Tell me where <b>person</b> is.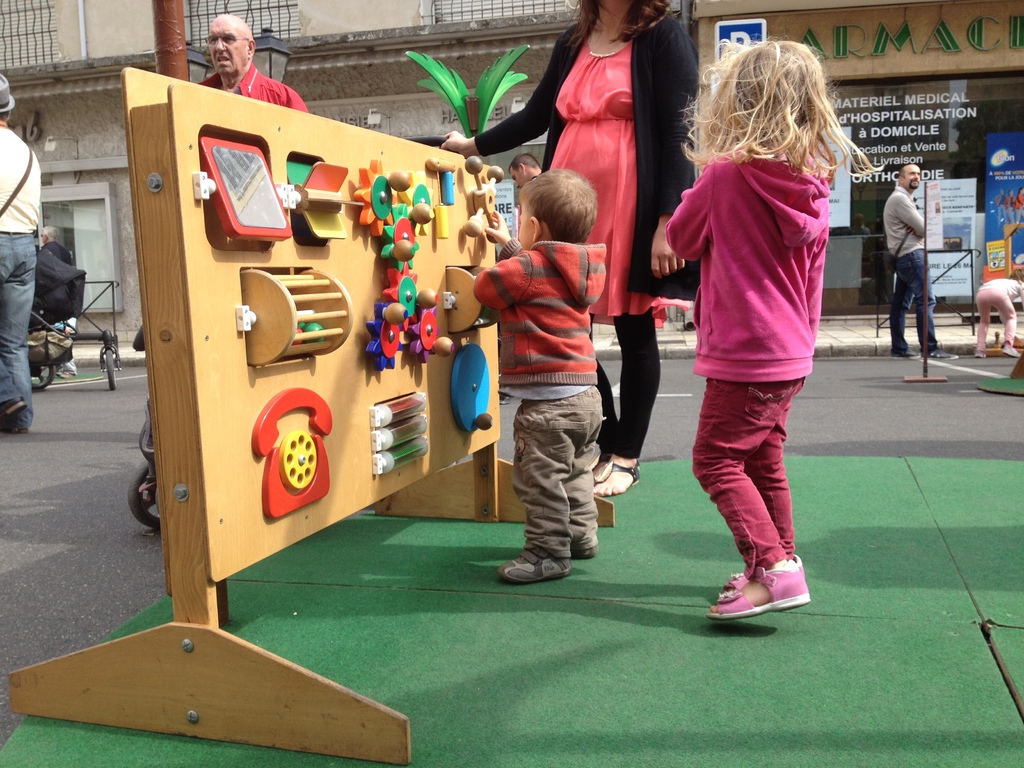
<b>person</b> is at select_region(191, 13, 294, 113).
